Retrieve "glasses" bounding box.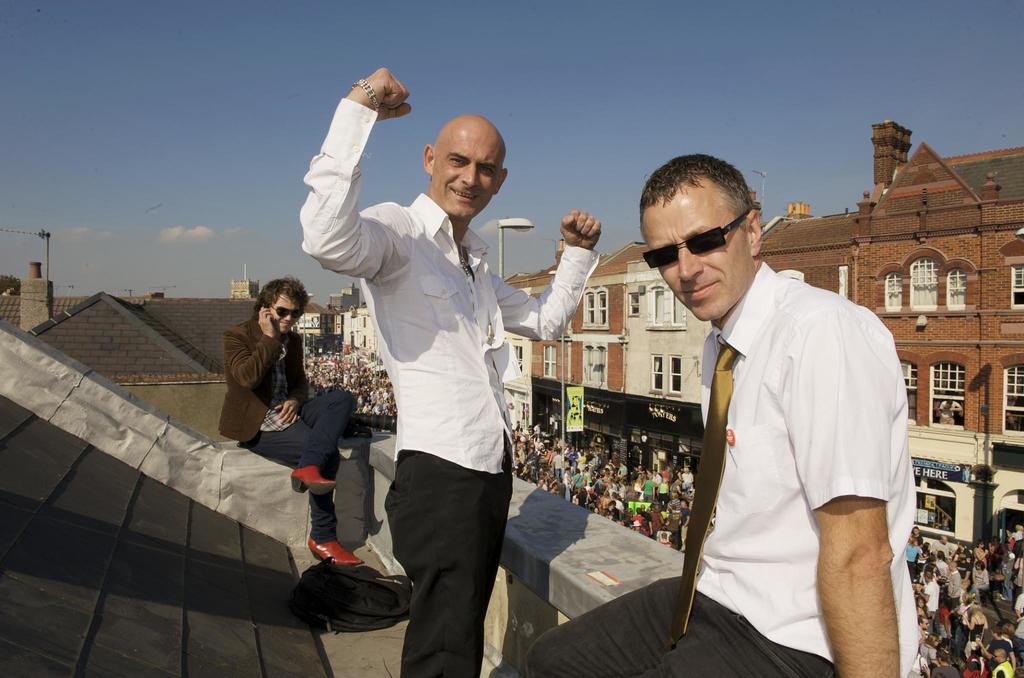
Bounding box: (left=641, top=211, right=745, bottom=270).
